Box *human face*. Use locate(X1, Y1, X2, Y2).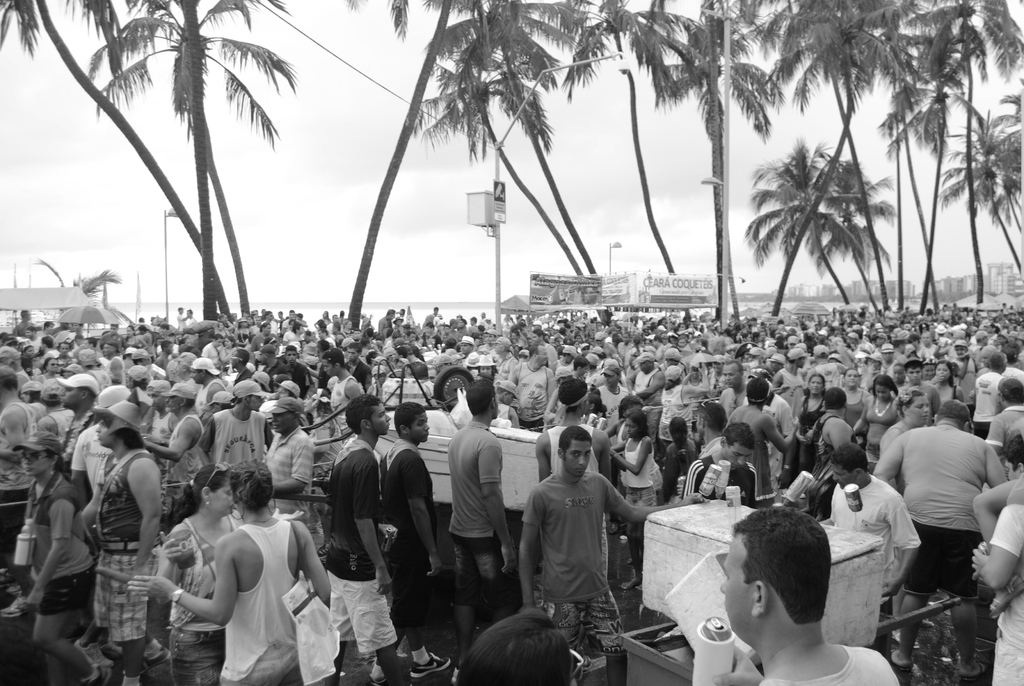
locate(692, 412, 704, 434).
